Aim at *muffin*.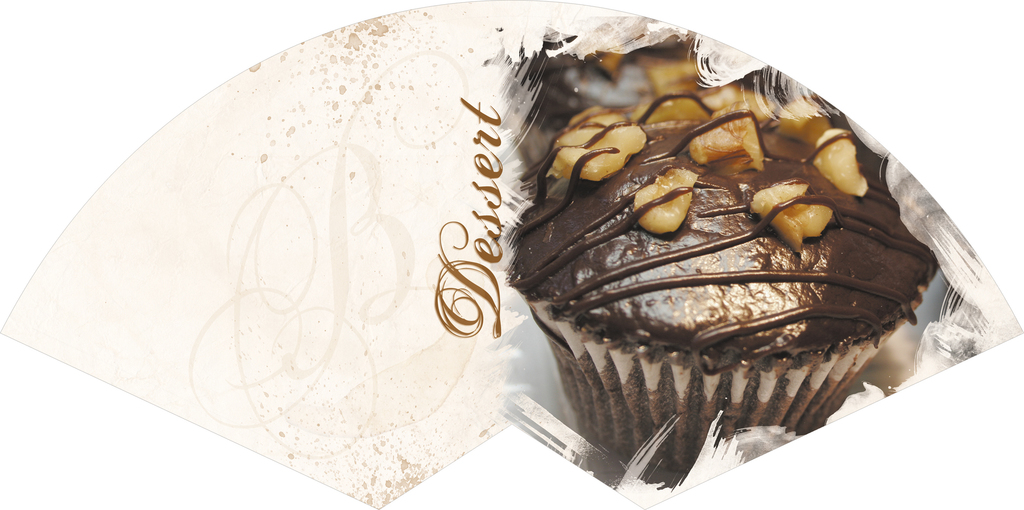
Aimed at {"left": 501, "top": 77, "right": 939, "bottom": 474}.
